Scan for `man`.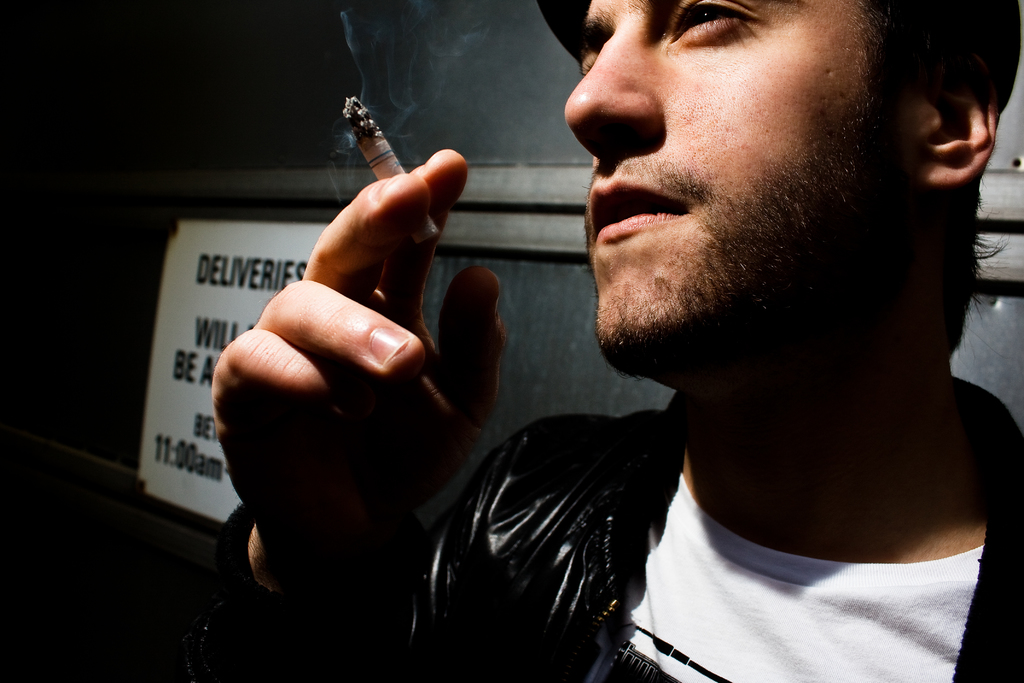
Scan result: box=[243, 17, 949, 661].
